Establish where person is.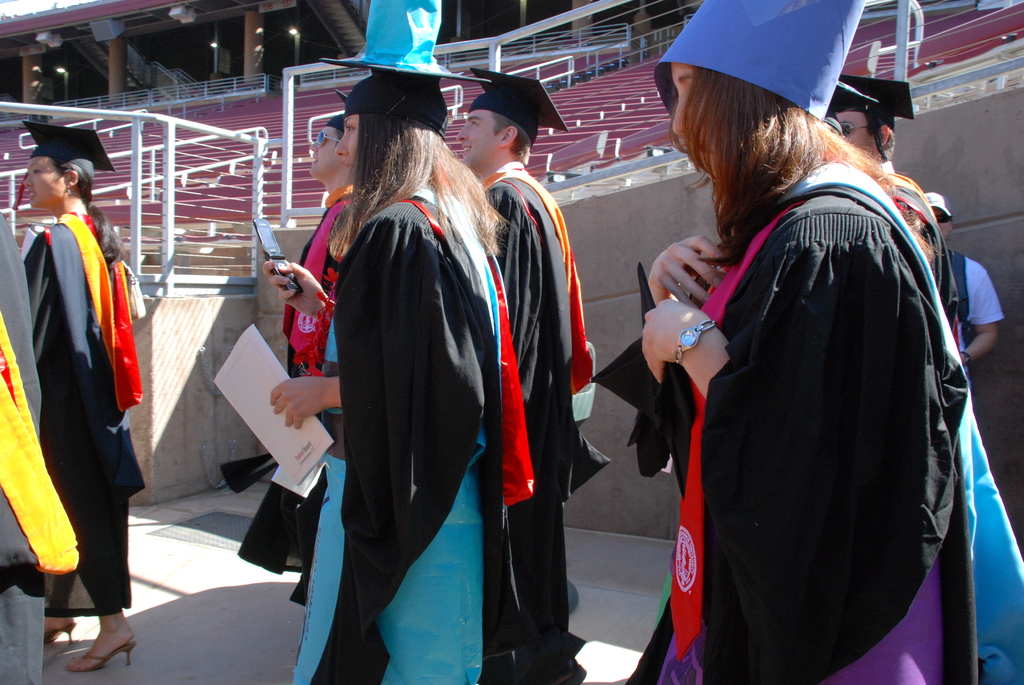
Established at (588, 0, 982, 684).
